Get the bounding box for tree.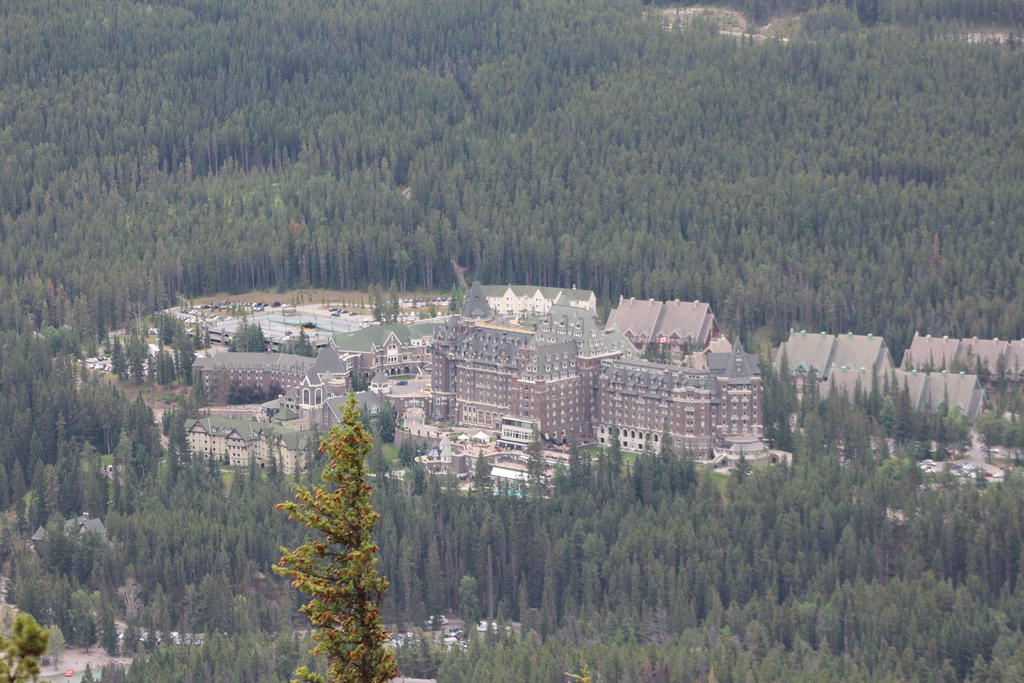
detection(0, 599, 57, 682).
